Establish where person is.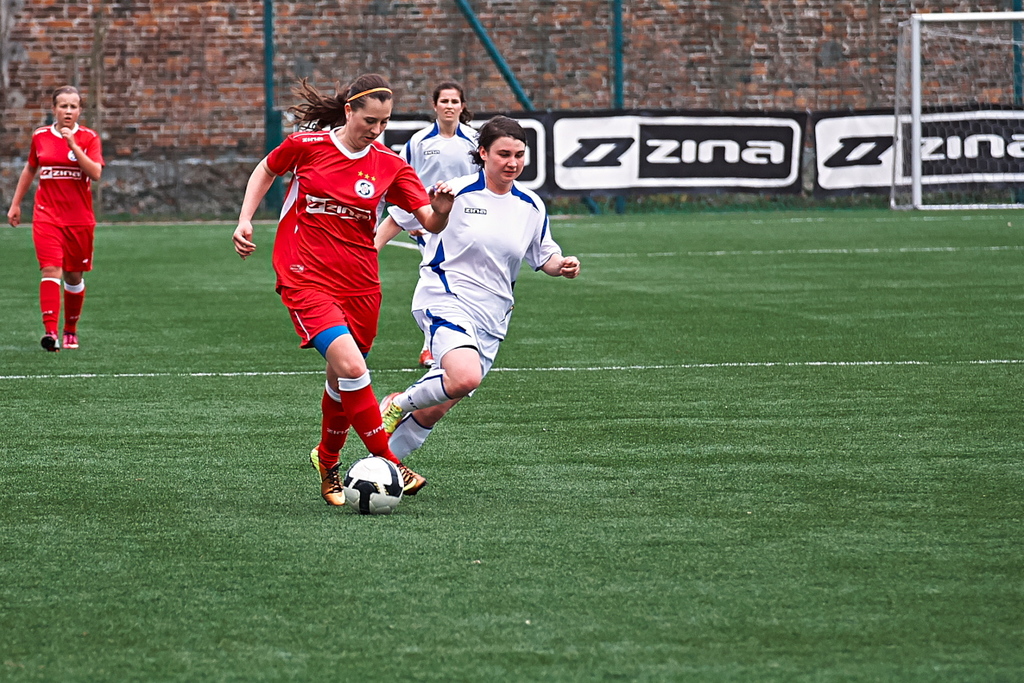
Established at (371, 114, 580, 462).
